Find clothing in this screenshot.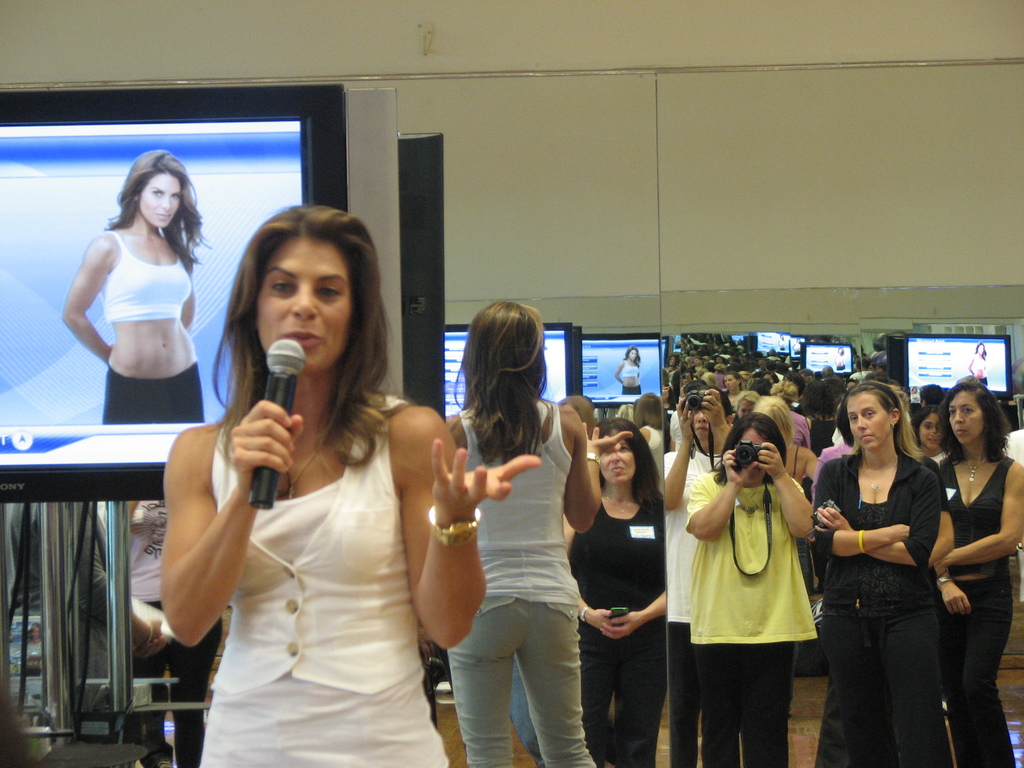
The bounding box for clothing is detection(100, 226, 206, 426).
